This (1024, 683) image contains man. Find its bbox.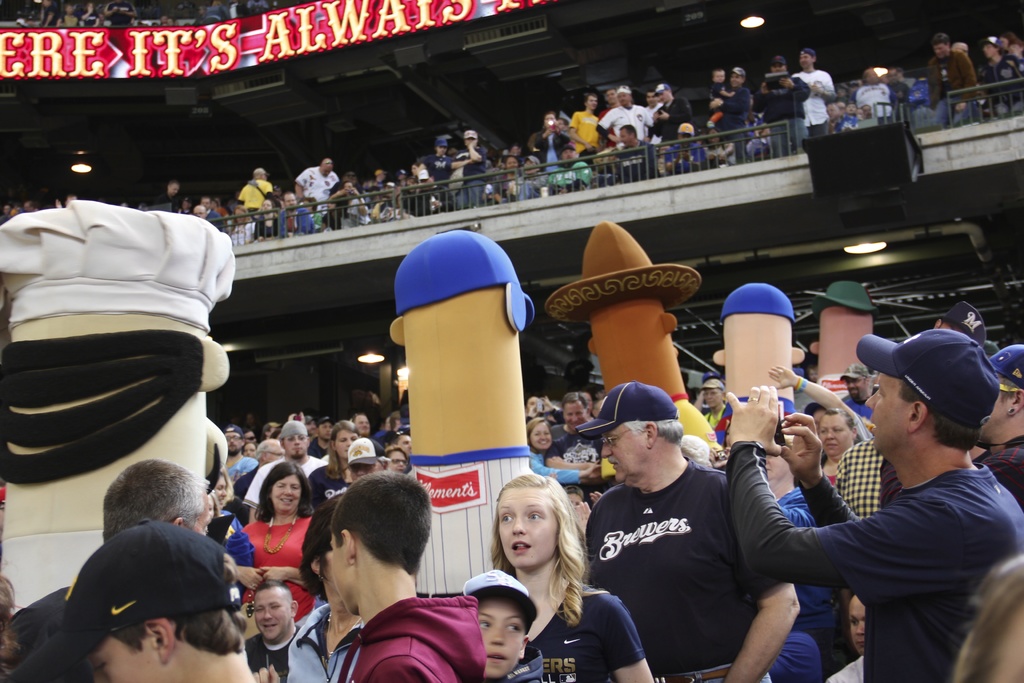
box=[752, 335, 1007, 673].
